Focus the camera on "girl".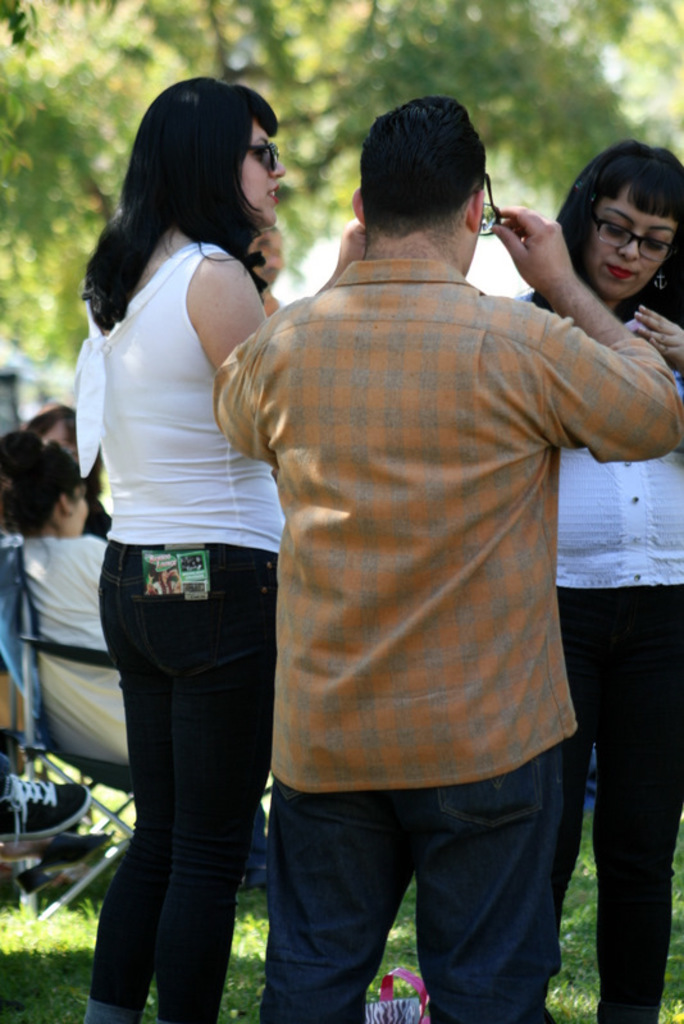
Focus region: crop(78, 74, 288, 1023).
